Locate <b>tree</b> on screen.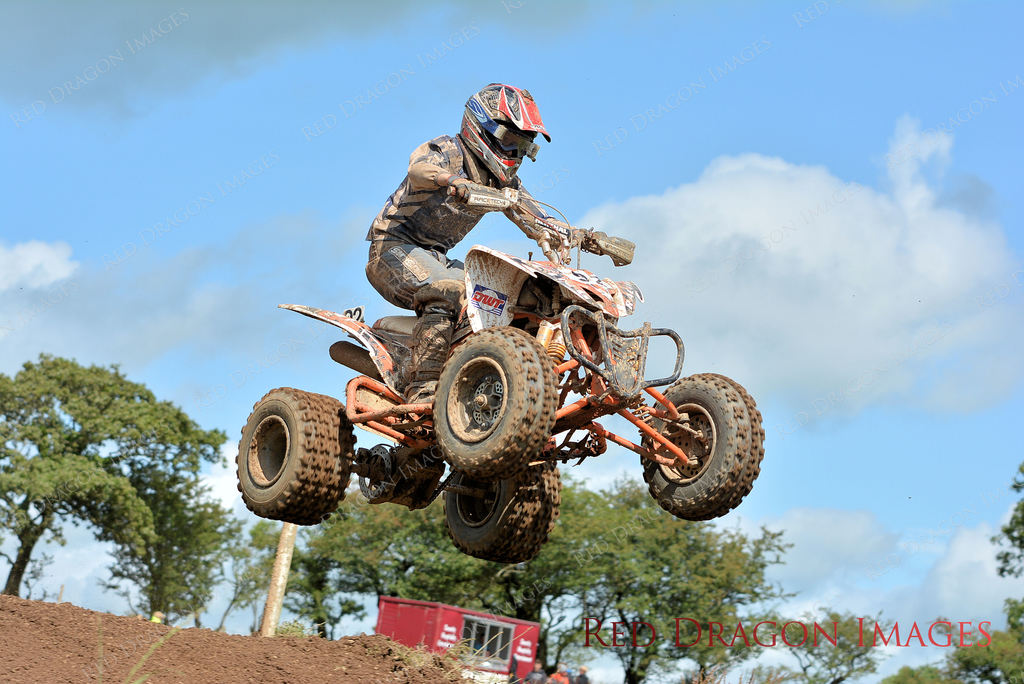
On screen at bbox=(897, 462, 1023, 683).
